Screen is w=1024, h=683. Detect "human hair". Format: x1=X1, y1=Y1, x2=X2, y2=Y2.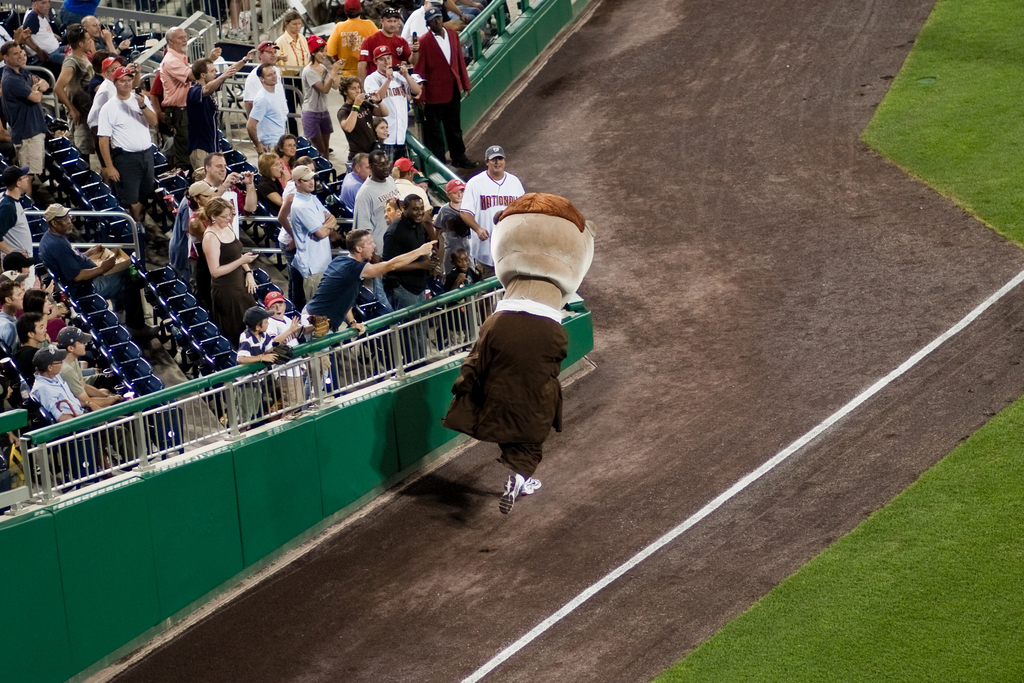
x1=294, y1=181, x2=301, y2=187.
